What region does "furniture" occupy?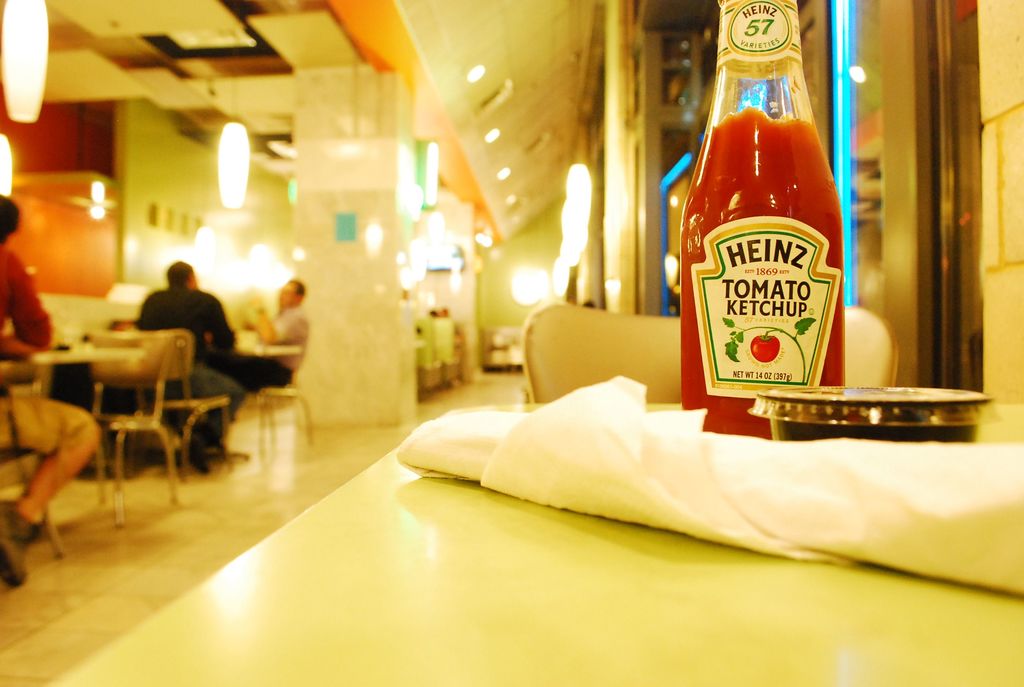
135 336 225 481.
